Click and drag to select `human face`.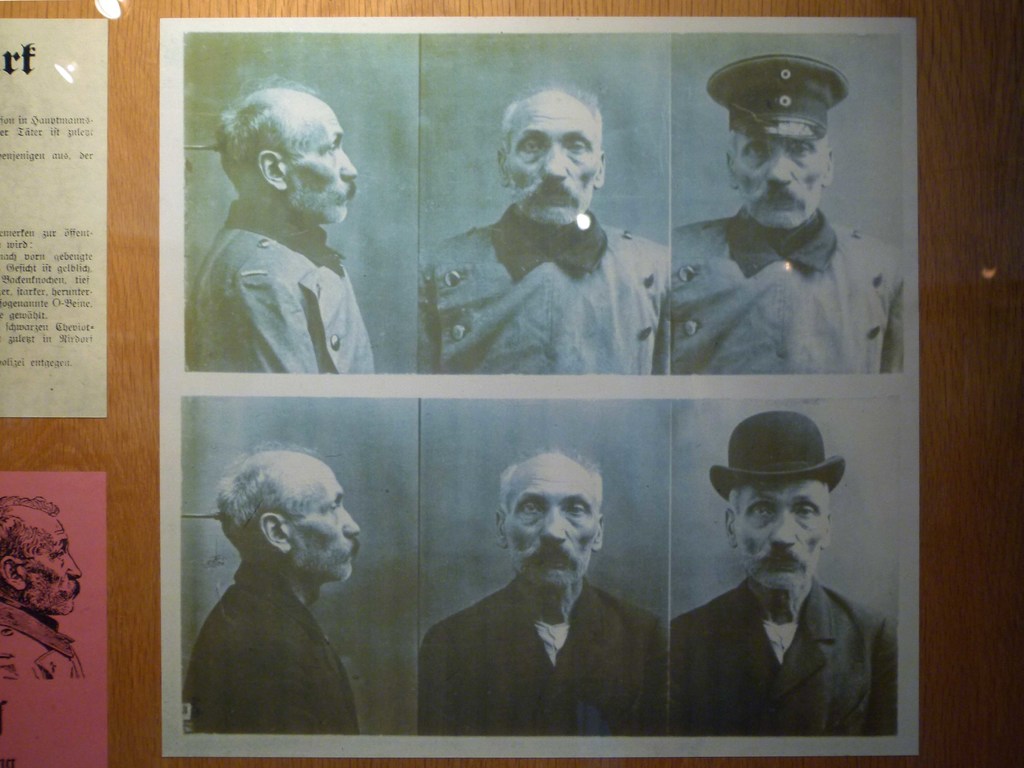
Selection: bbox=(296, 466, 359, 584).
